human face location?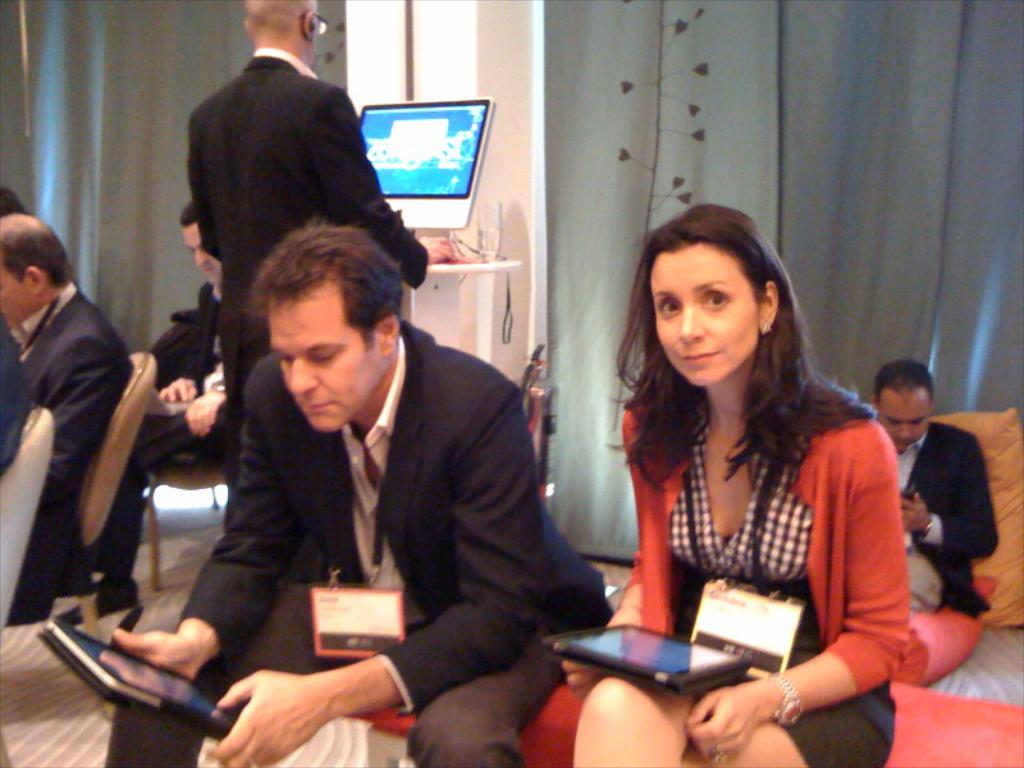
rect(881, 392, 927, 449)
